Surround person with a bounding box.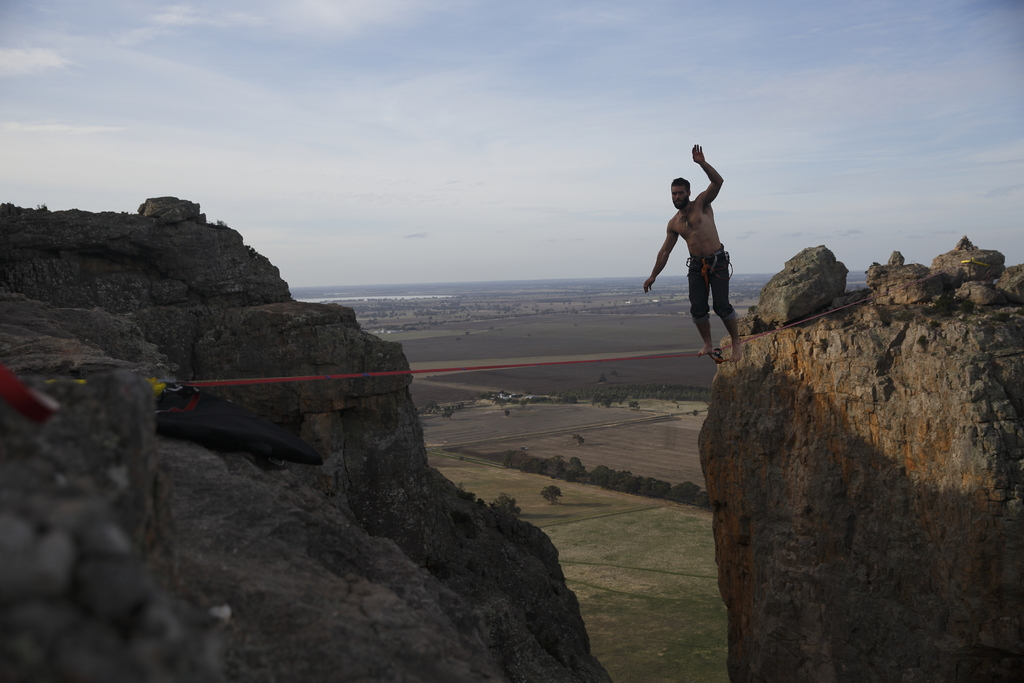
(left=638, top=143, right=752, bottom=368).
